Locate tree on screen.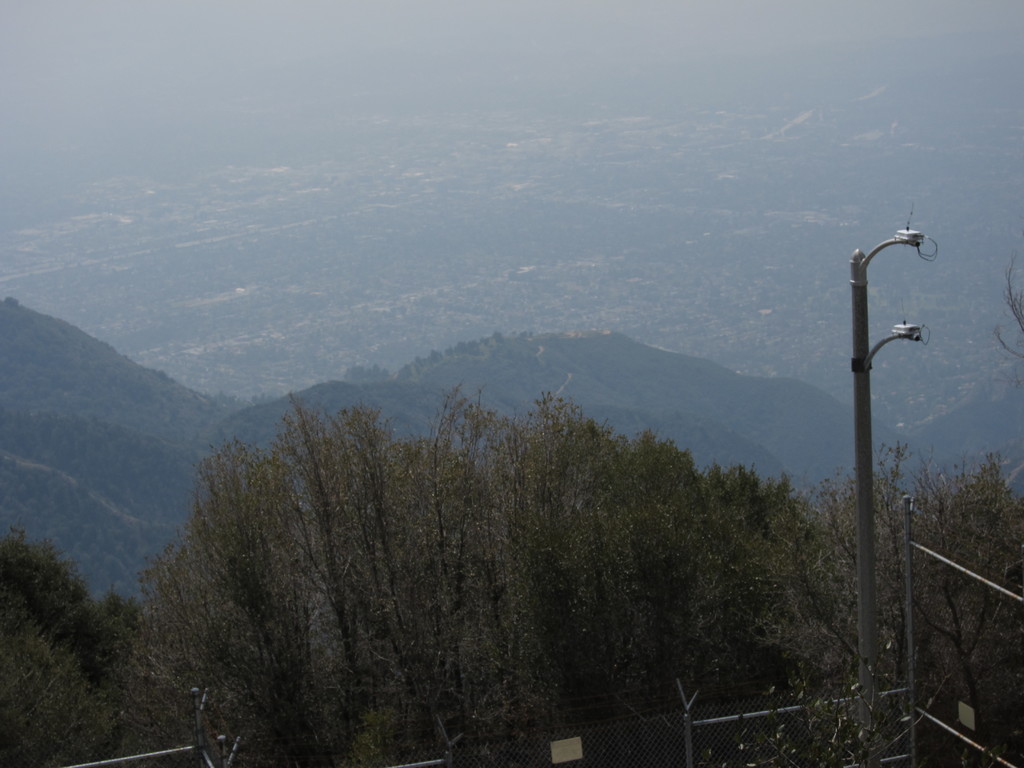
On screen at 721 463 817 767.
